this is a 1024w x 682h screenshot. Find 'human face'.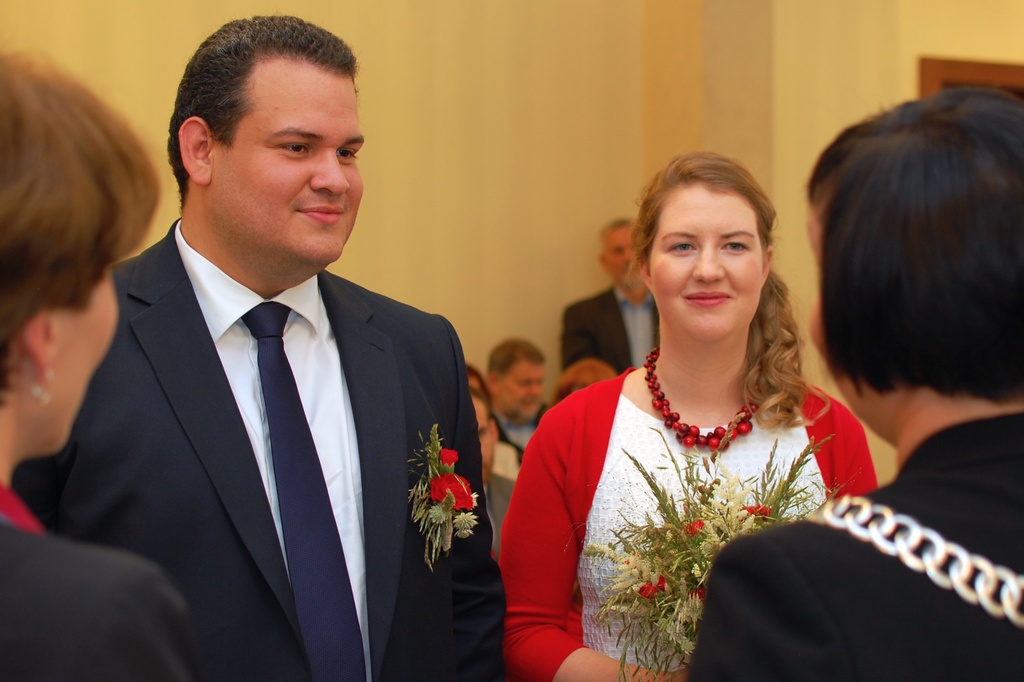
Bounding box: [600, 227, 639, 291].
